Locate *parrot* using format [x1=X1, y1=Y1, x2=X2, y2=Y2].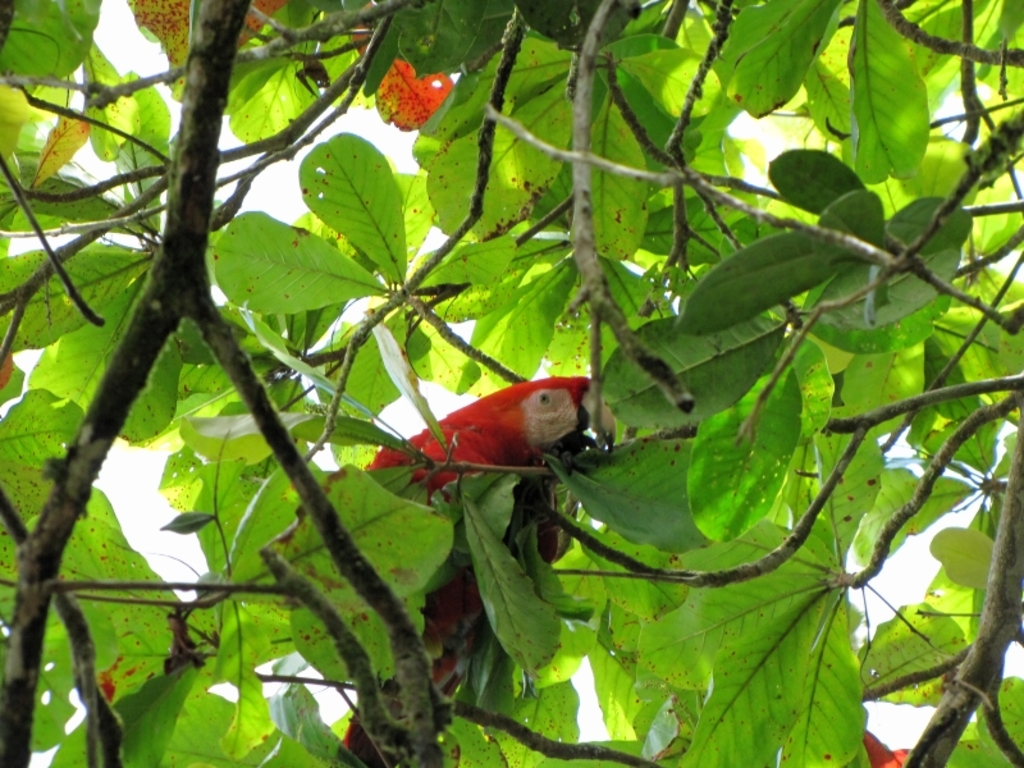
[x1=338, y1=374, x2=618, y2=767].
